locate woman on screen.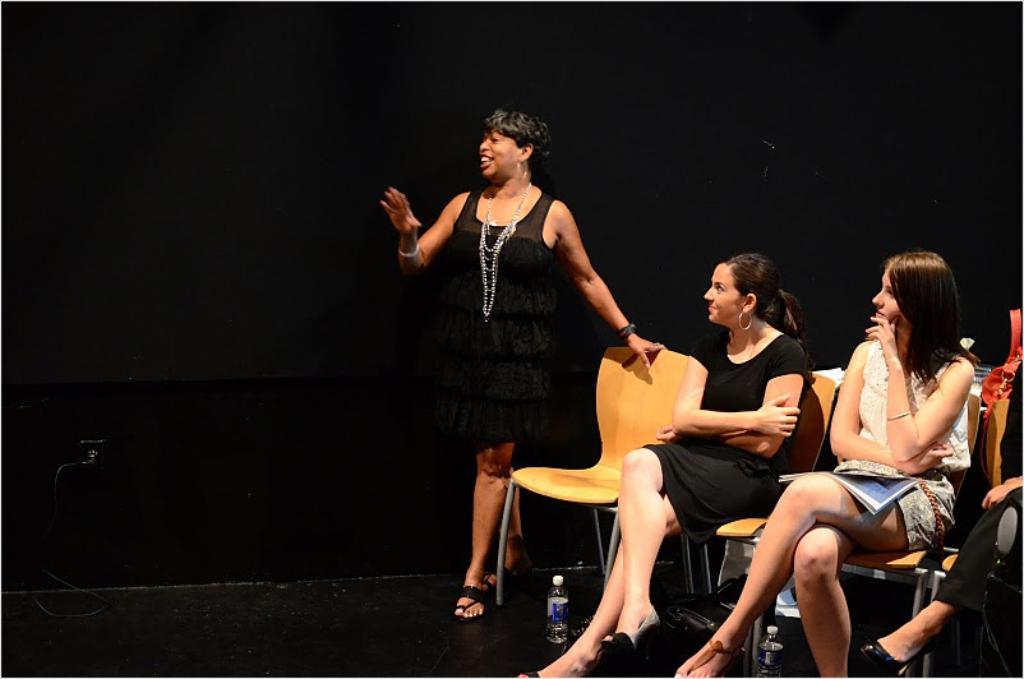
On screen at 402,123,651,592.
